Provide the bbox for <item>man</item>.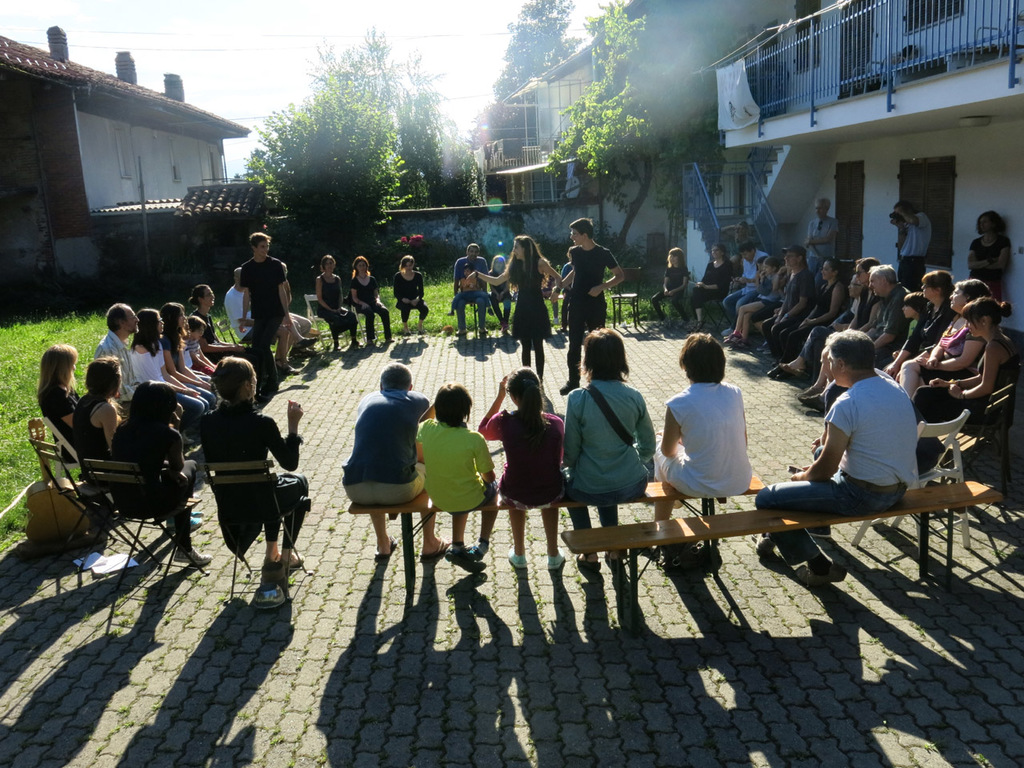
bbox=[761, 242, 817, 366].
